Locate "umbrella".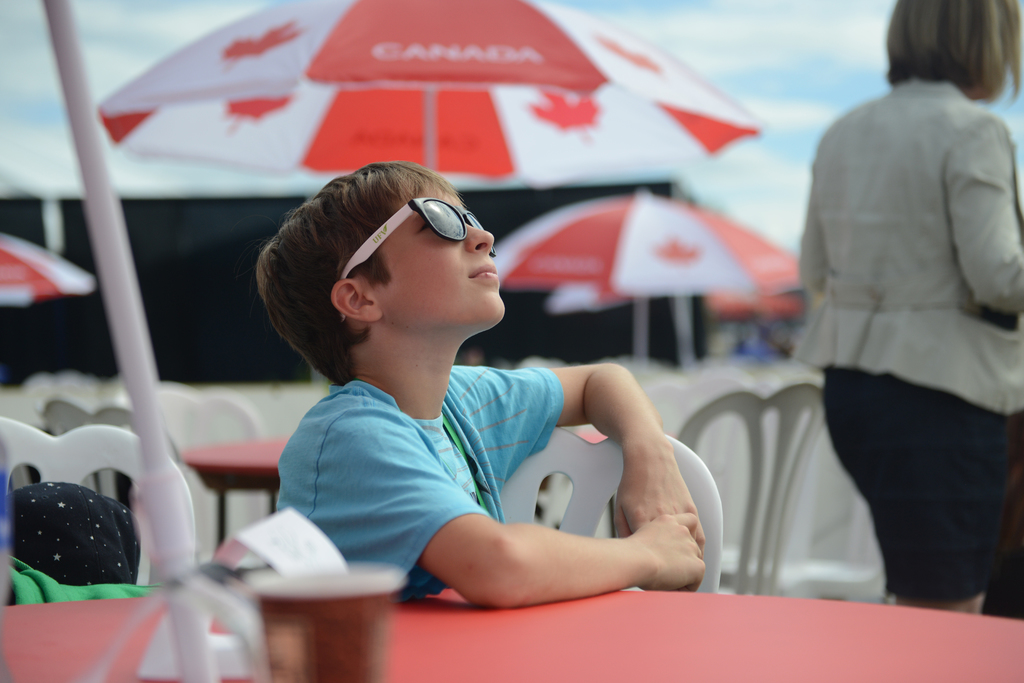
Bounding box: (x1=36, y1=0, x2=277, y2=682).
